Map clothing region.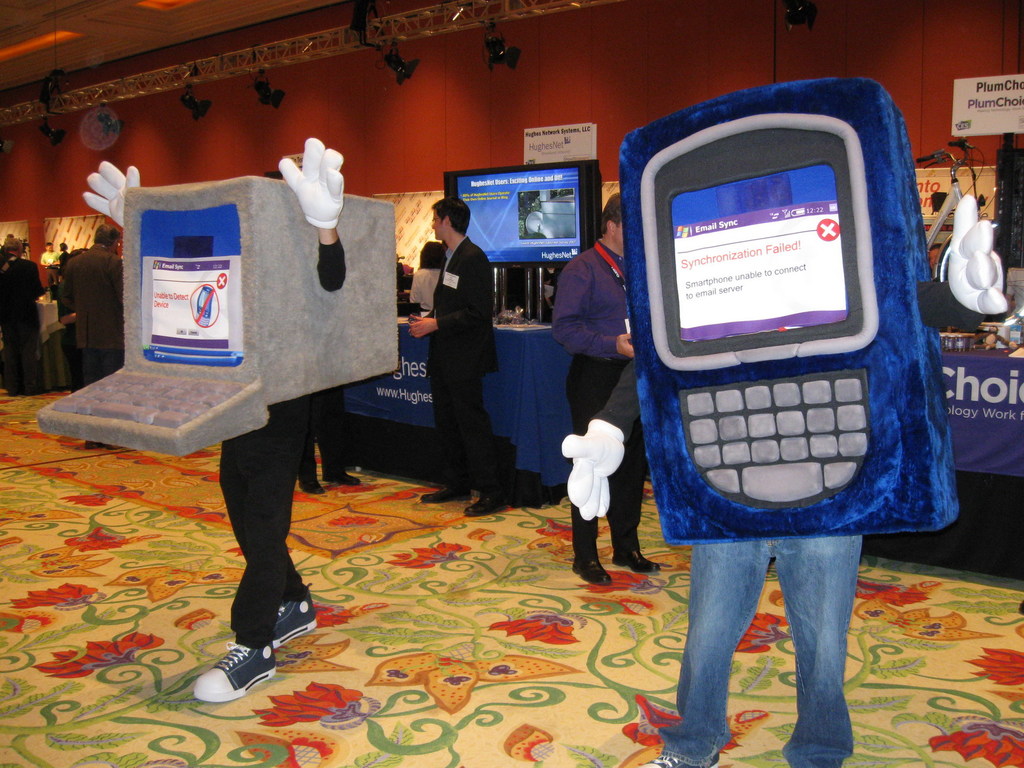
Mapped to (left=589, top=275, right=996, bottom=767).
